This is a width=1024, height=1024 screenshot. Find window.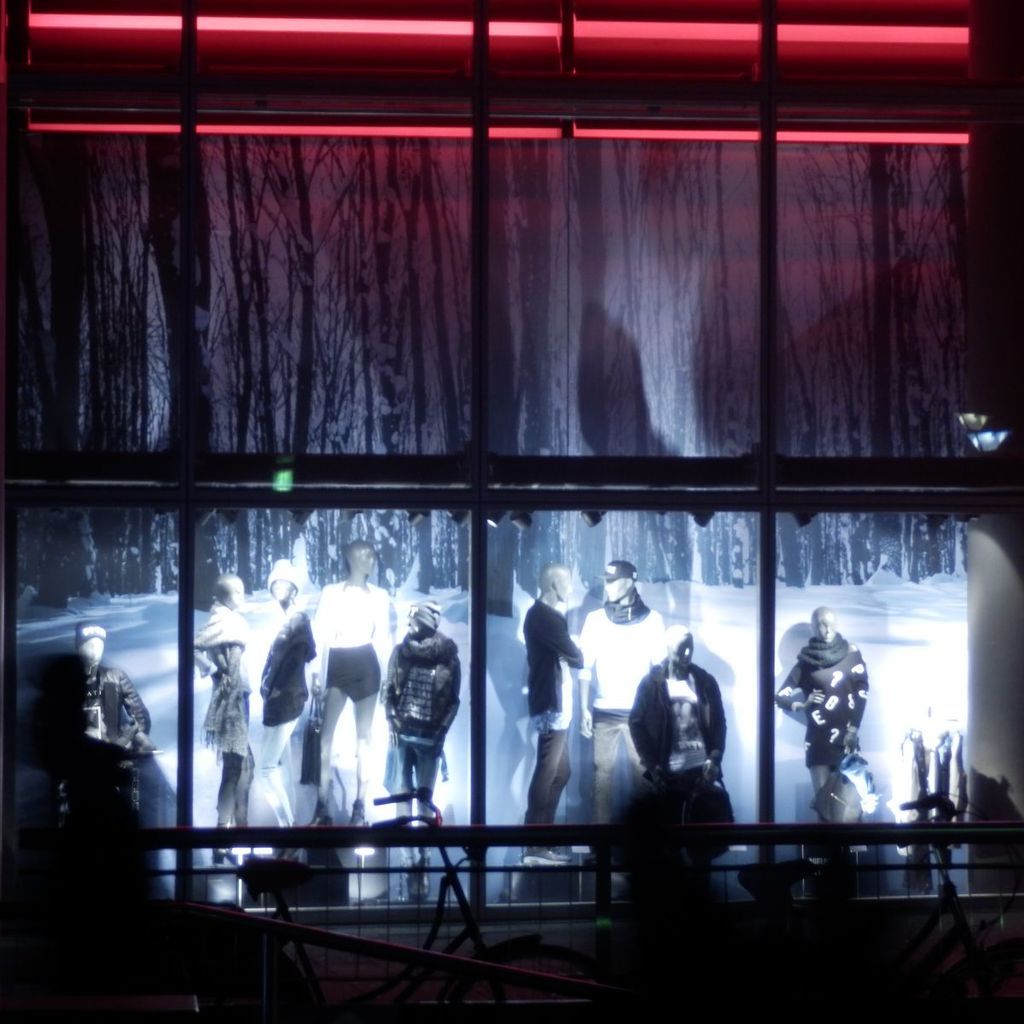
Bounding box: locate(89, 0, 1023, 1004).
